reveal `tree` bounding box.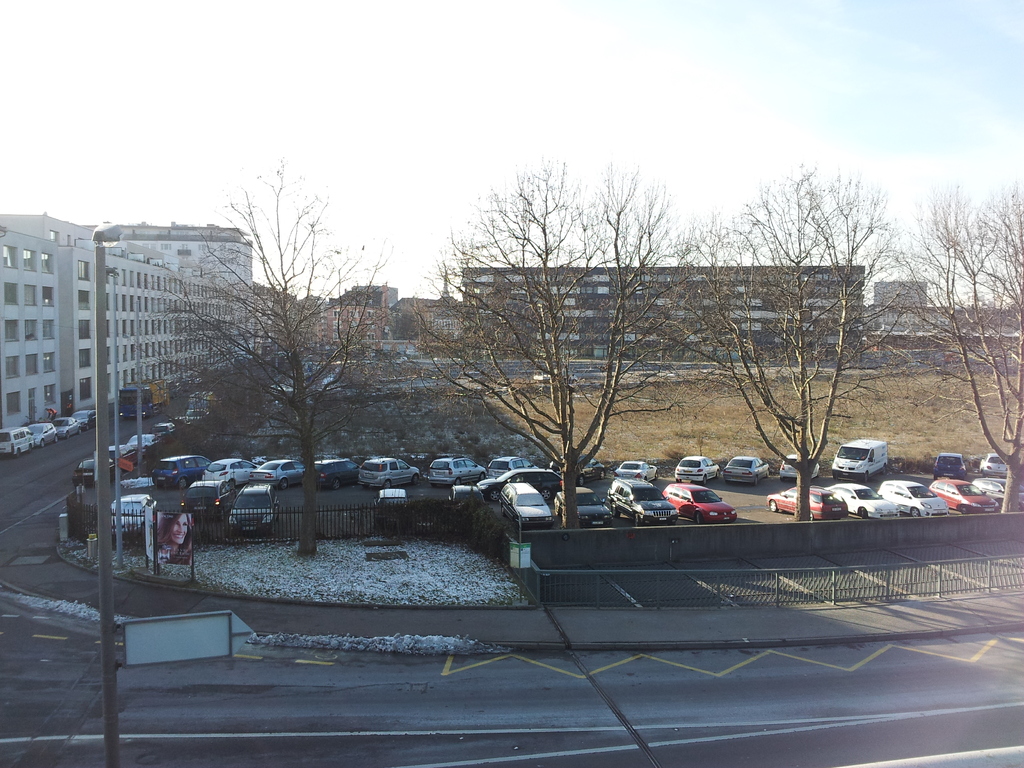
Revealed: 404:157:705:531.
